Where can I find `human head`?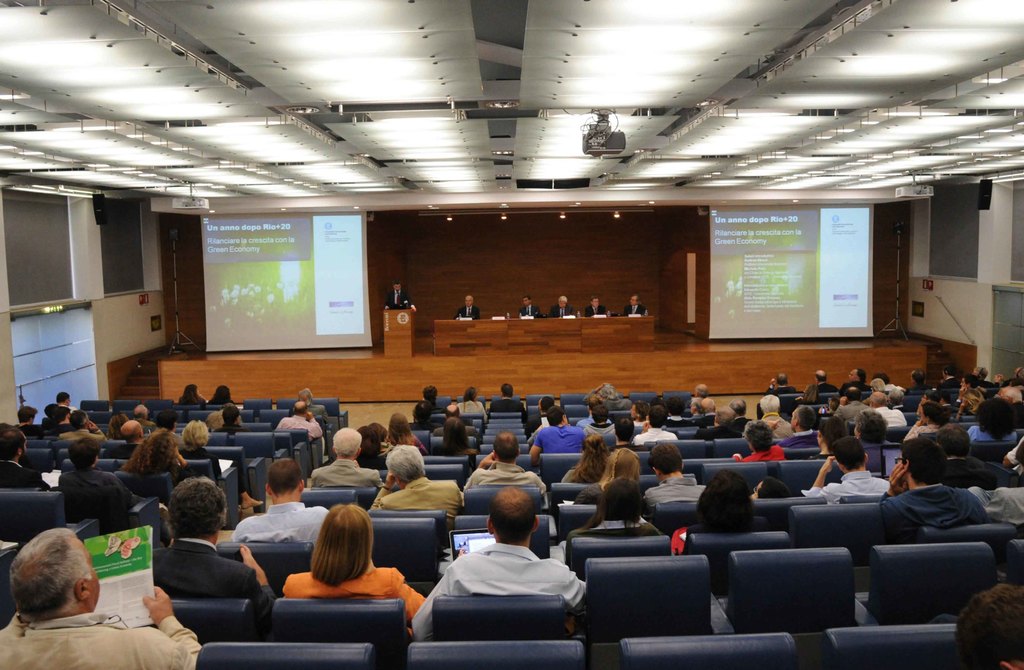
You can find it at 299 387 312 405.
